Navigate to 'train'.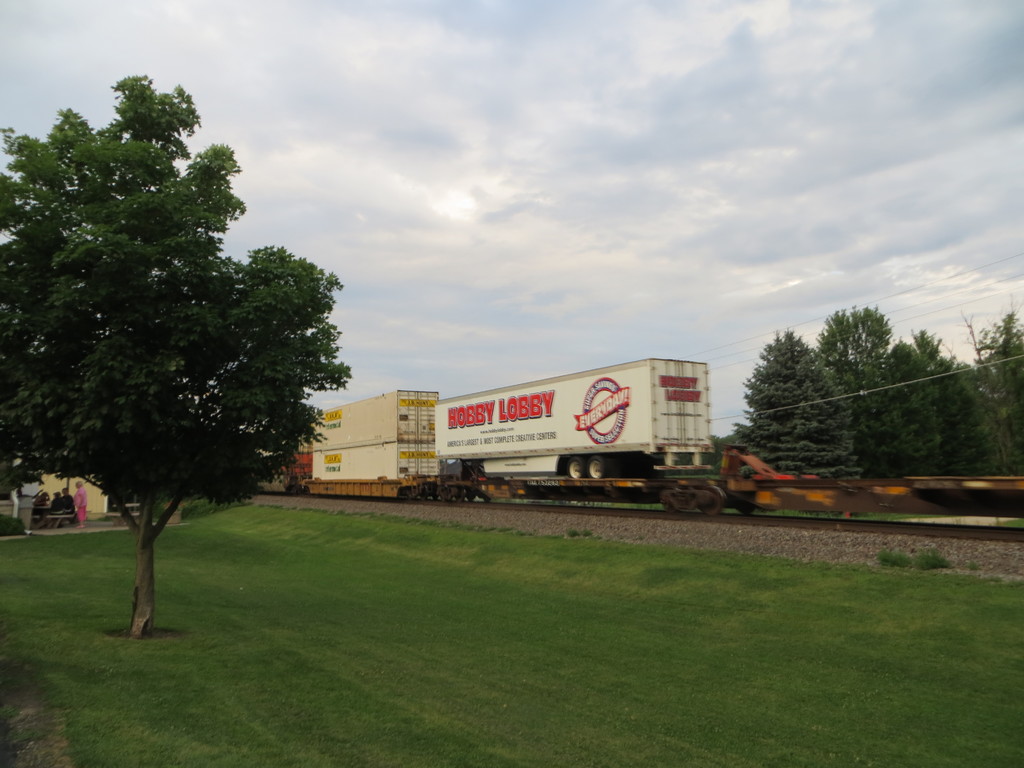
Navigation target: locate(273, 353, 1023, 519).
